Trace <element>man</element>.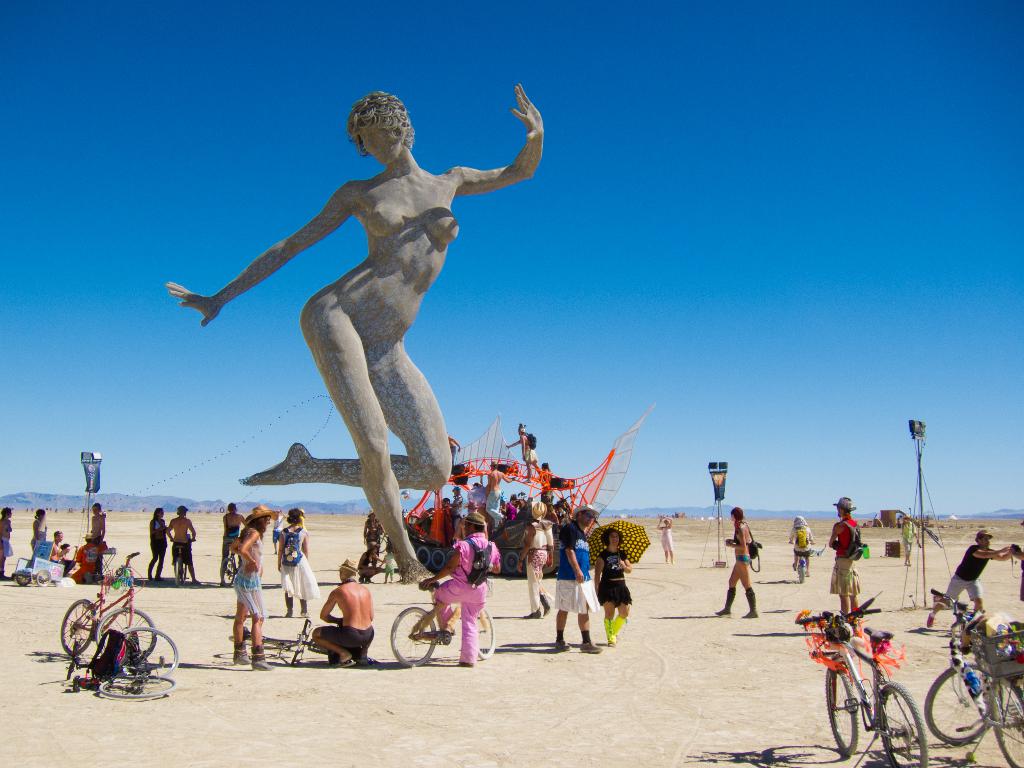
Traced to {"left": 481, "top": 461, "right": 508, "bottom": 527}.
